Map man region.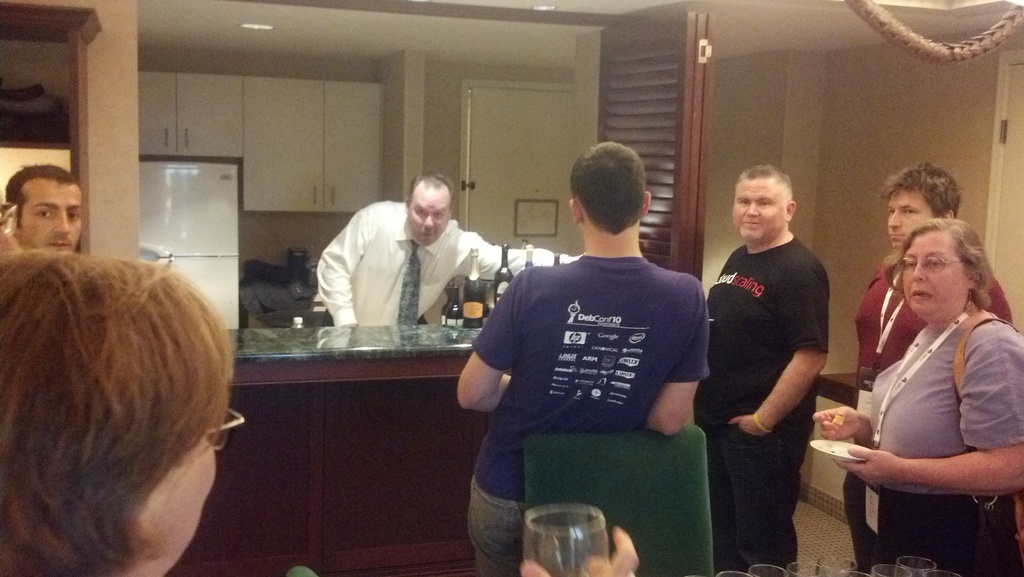
Mapped to locate(689, 143, 857, 571).
